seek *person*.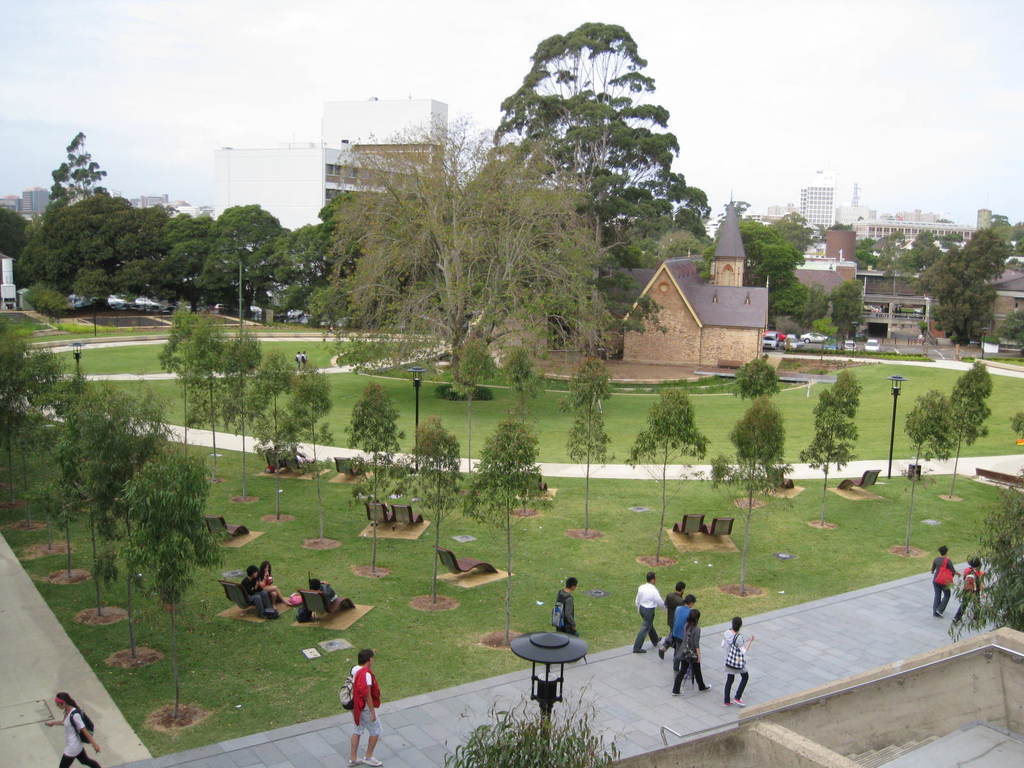
932:547:962:619.
